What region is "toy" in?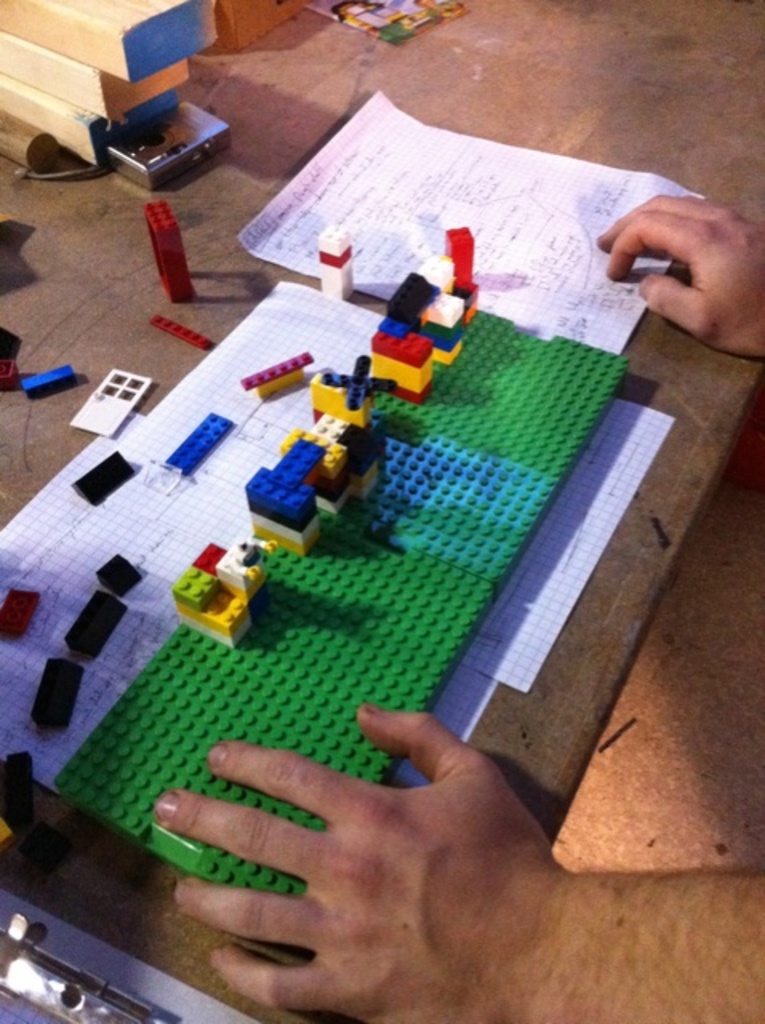
region(26, 648, 86, 741).
